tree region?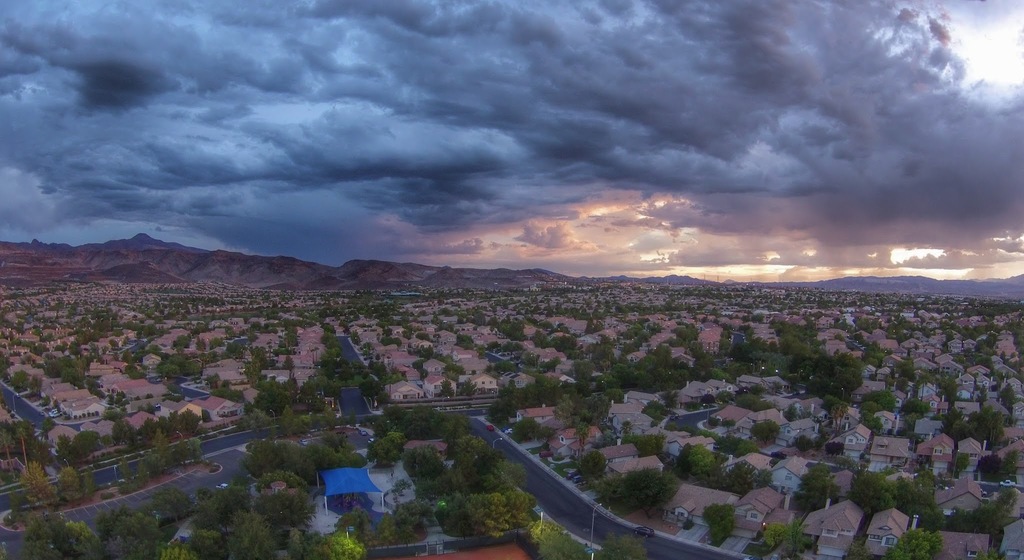
bbox=(940, 380, 956, 412)
